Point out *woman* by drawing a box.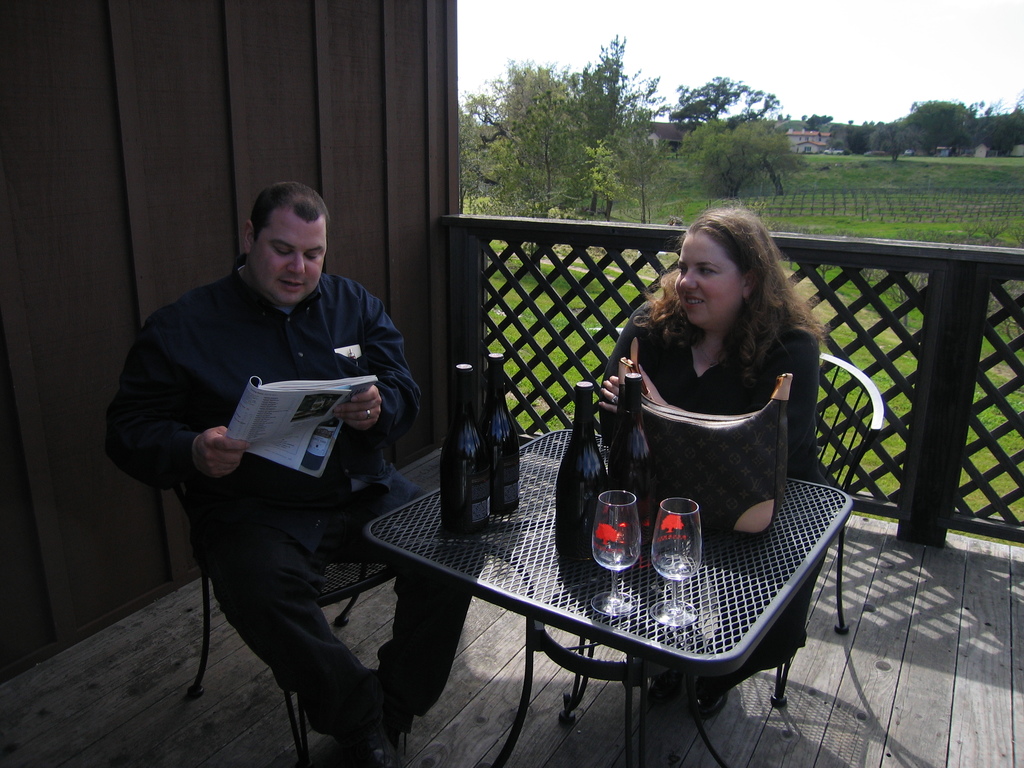
{"x1": 518, "y1": 225, "x2": 825, "y2": 655}.
